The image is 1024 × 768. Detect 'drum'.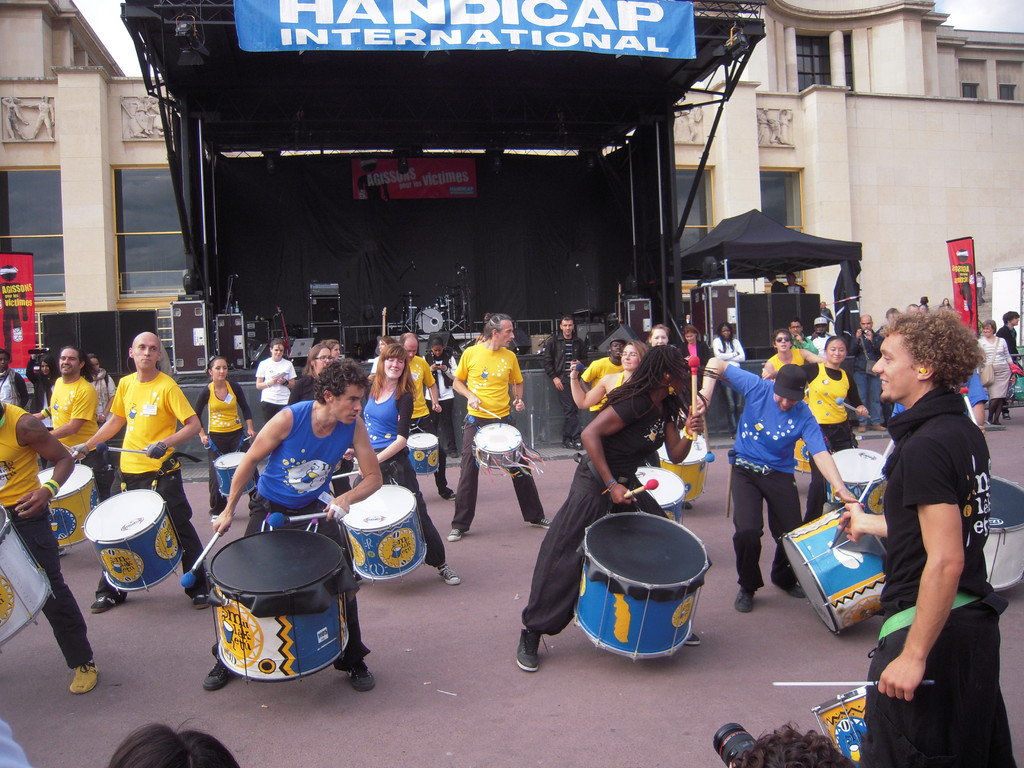
Detection: l=779, t=504, r=888, b=638.
